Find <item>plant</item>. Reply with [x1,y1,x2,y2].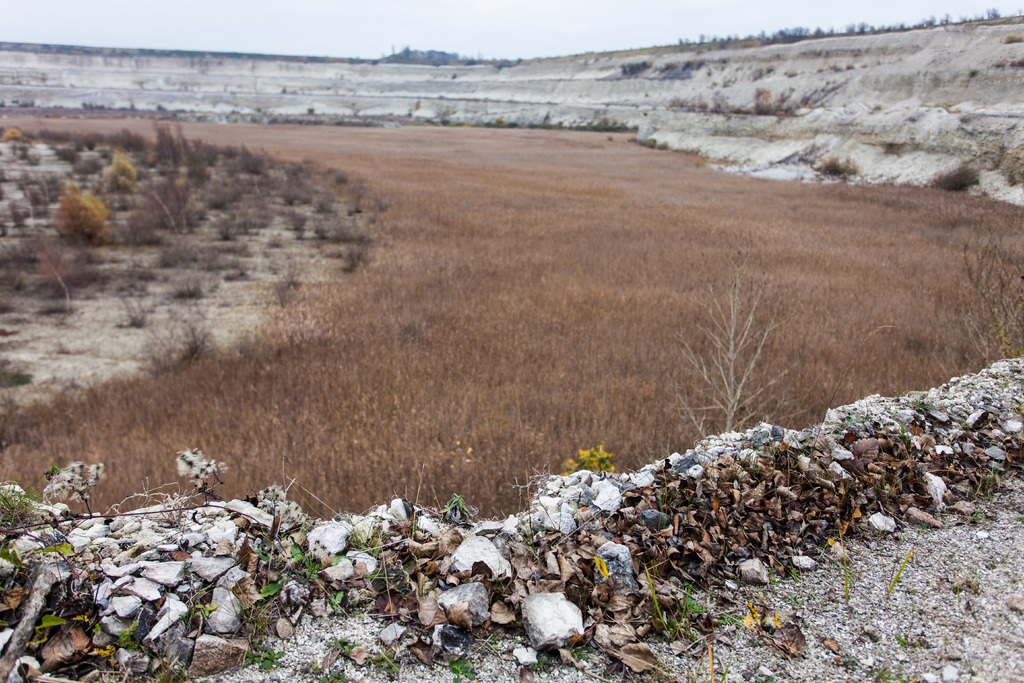
[54,182,115,248].
